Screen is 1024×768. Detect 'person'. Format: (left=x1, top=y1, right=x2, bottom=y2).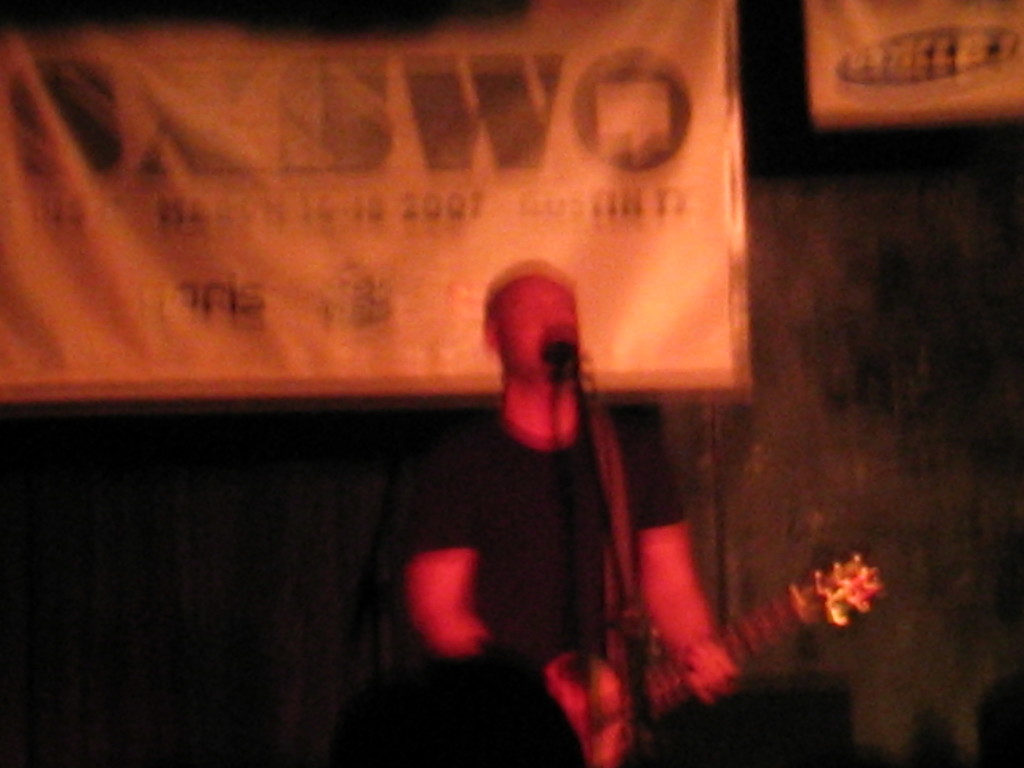
(left=381, top=253, right=744, bottom=767).
